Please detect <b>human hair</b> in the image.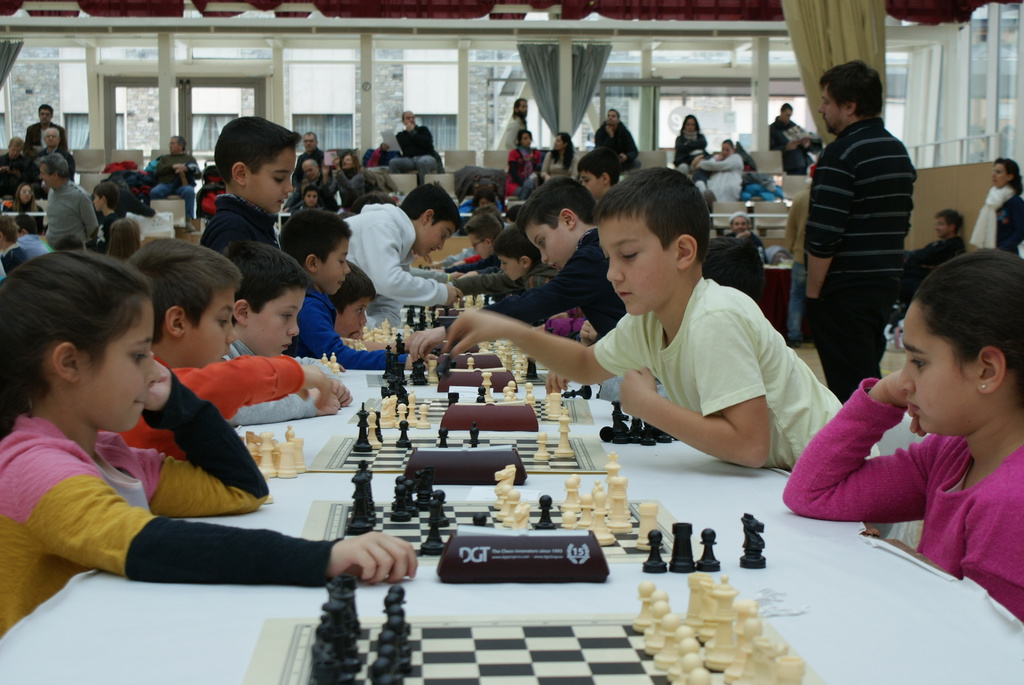
(778,106,794,116).
